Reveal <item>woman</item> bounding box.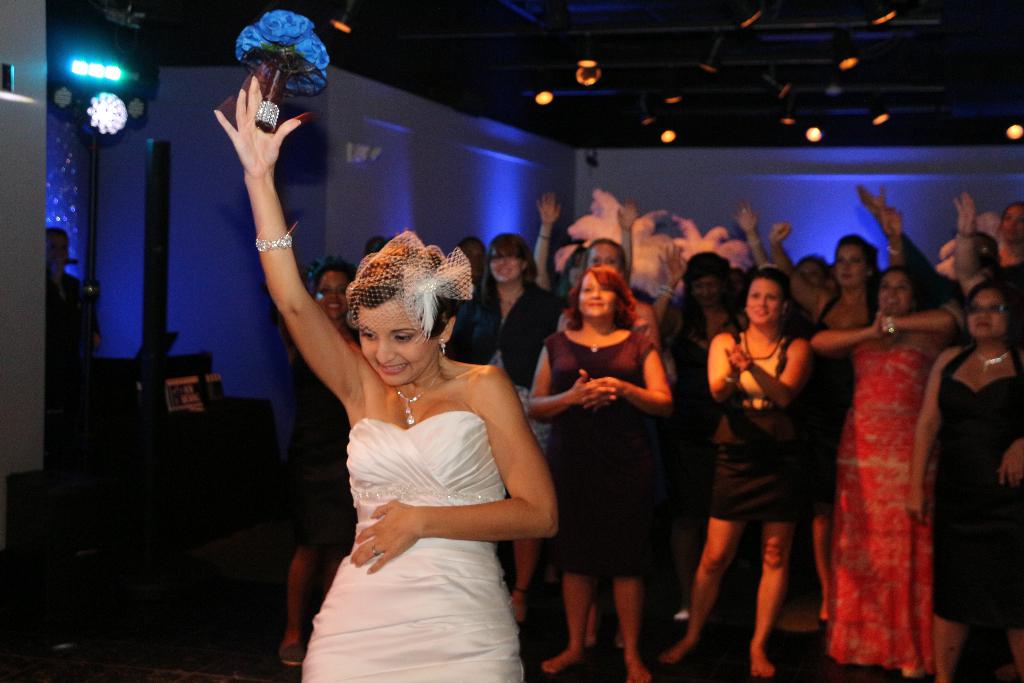
Revealed: x1=533, y1=247, x2=691, y2=673.
